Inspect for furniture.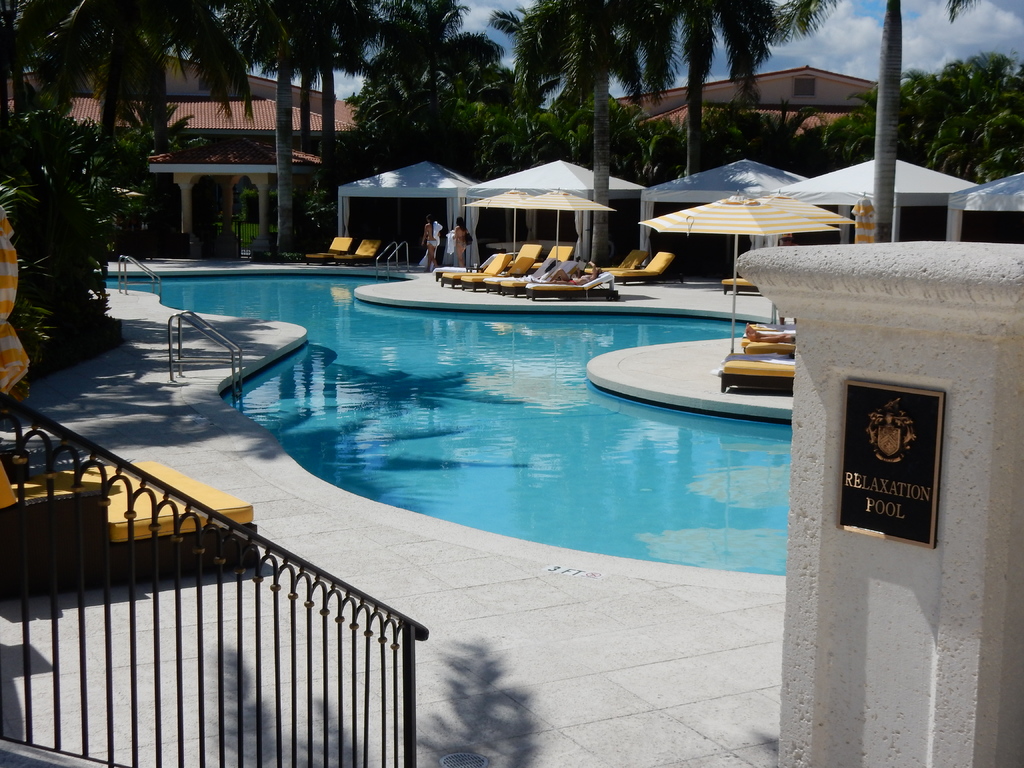
Inspection: [718, 352, 794, 392].
